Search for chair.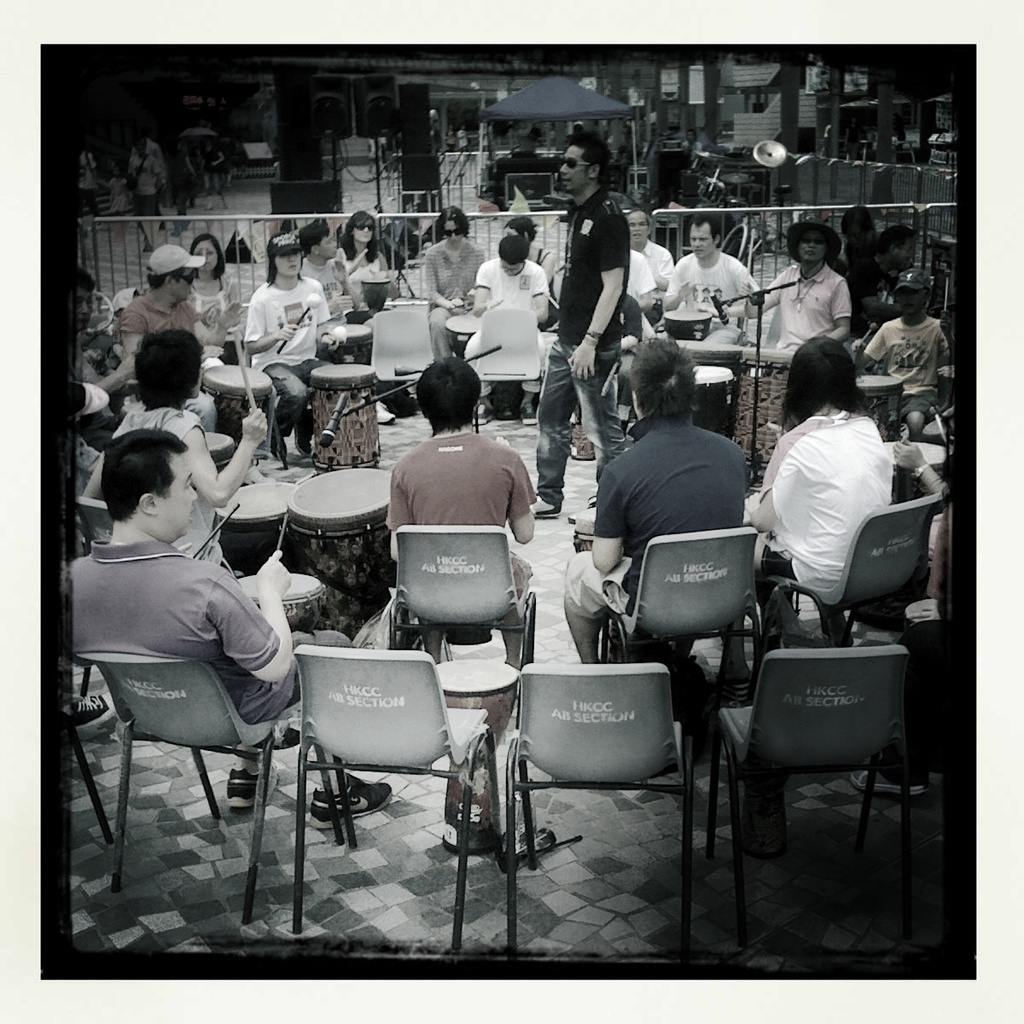
Found at {"x1": 862, "y1": 352, "x2": 952, "y2": 463}.
